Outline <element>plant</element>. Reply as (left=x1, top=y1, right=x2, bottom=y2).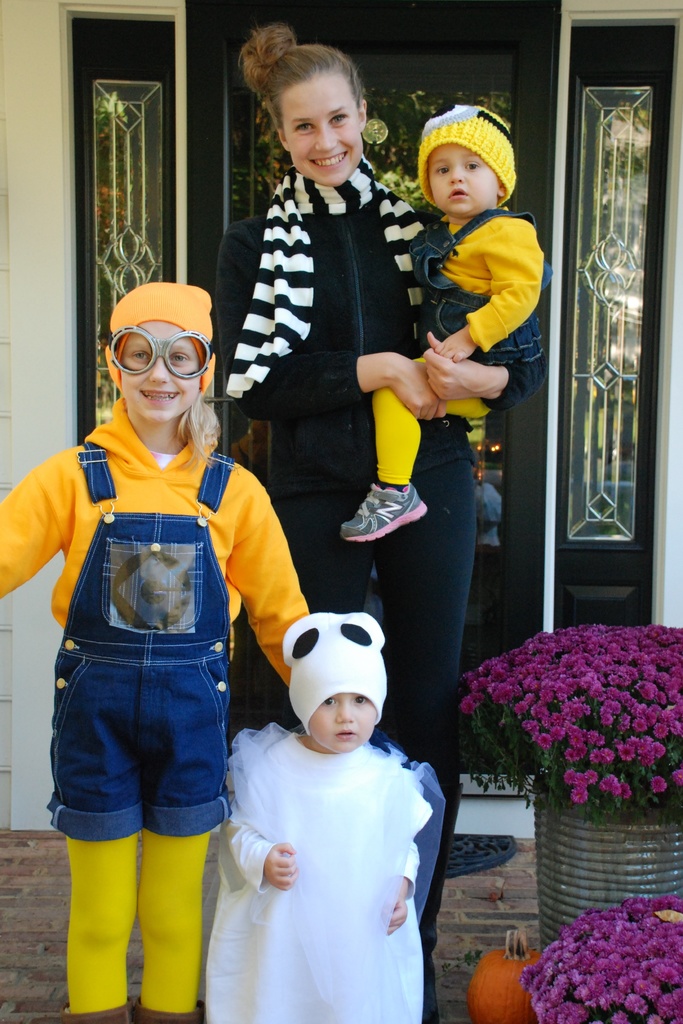
(left=527, top=893, right=682, bottom=1023).
